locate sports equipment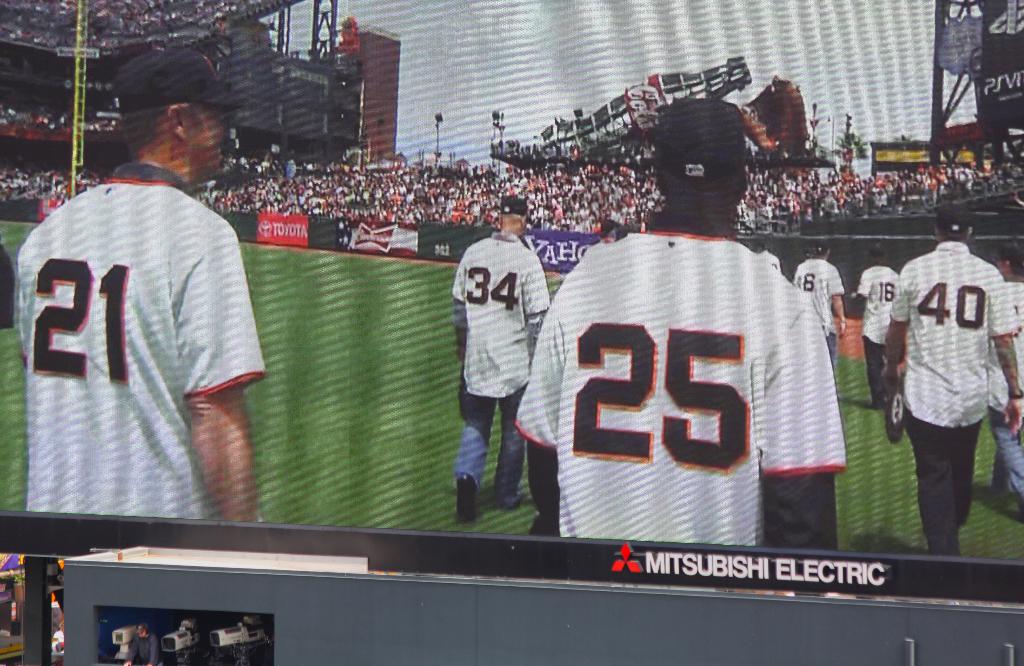
456/475/478/521
